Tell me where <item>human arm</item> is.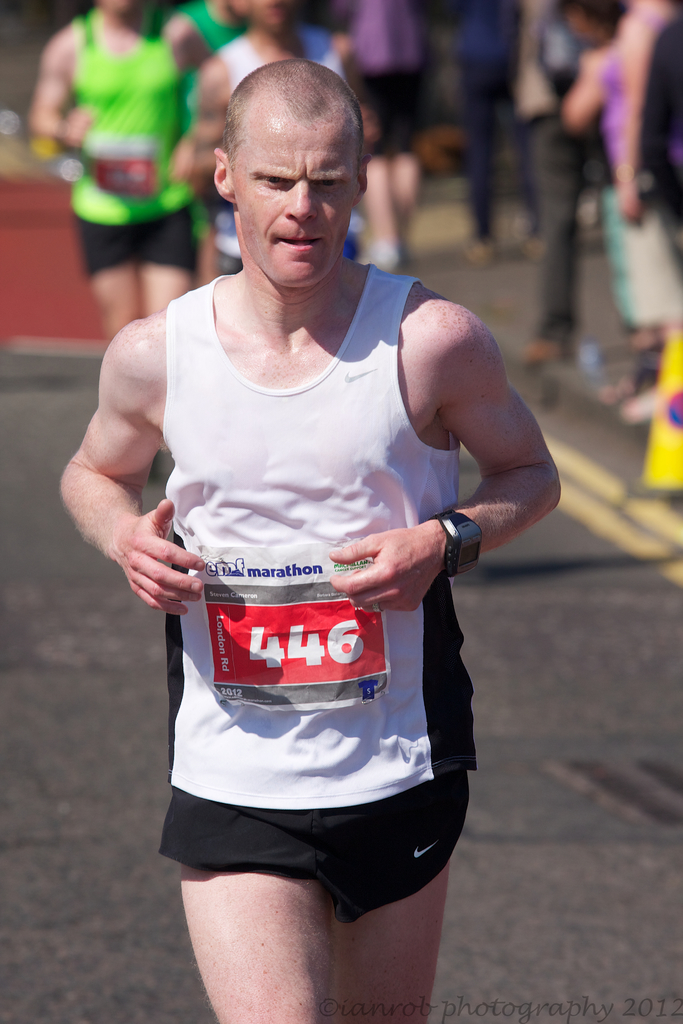
<item>human arm</item> is at left=504, top=22, right=539, bottom=155.
